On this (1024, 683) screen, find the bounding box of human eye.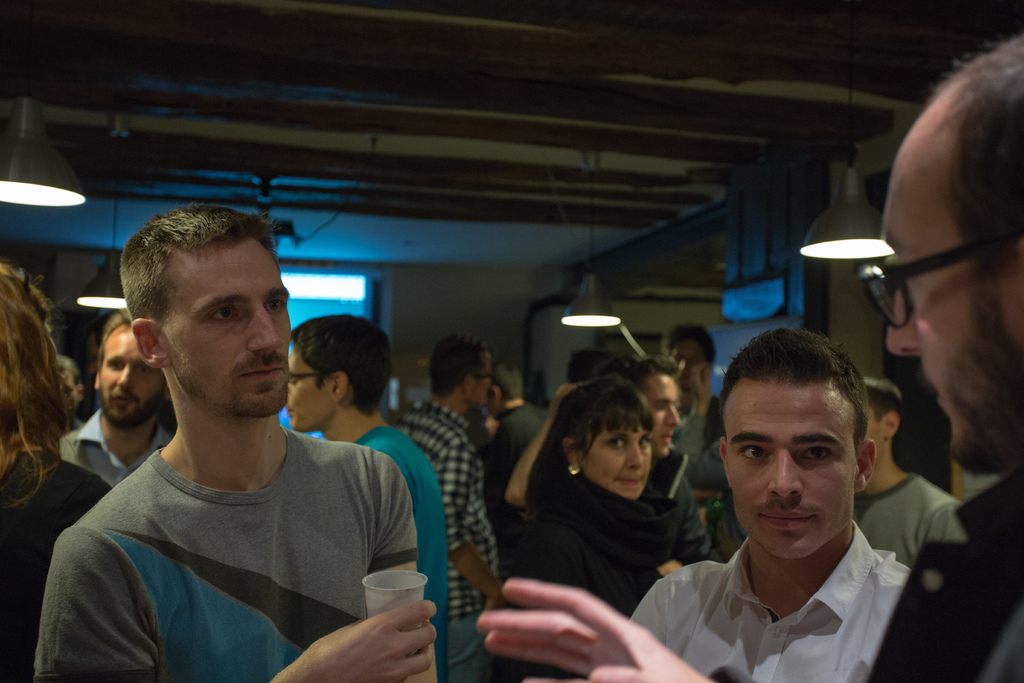
Bounding box: [209, 307, 234, 325].
